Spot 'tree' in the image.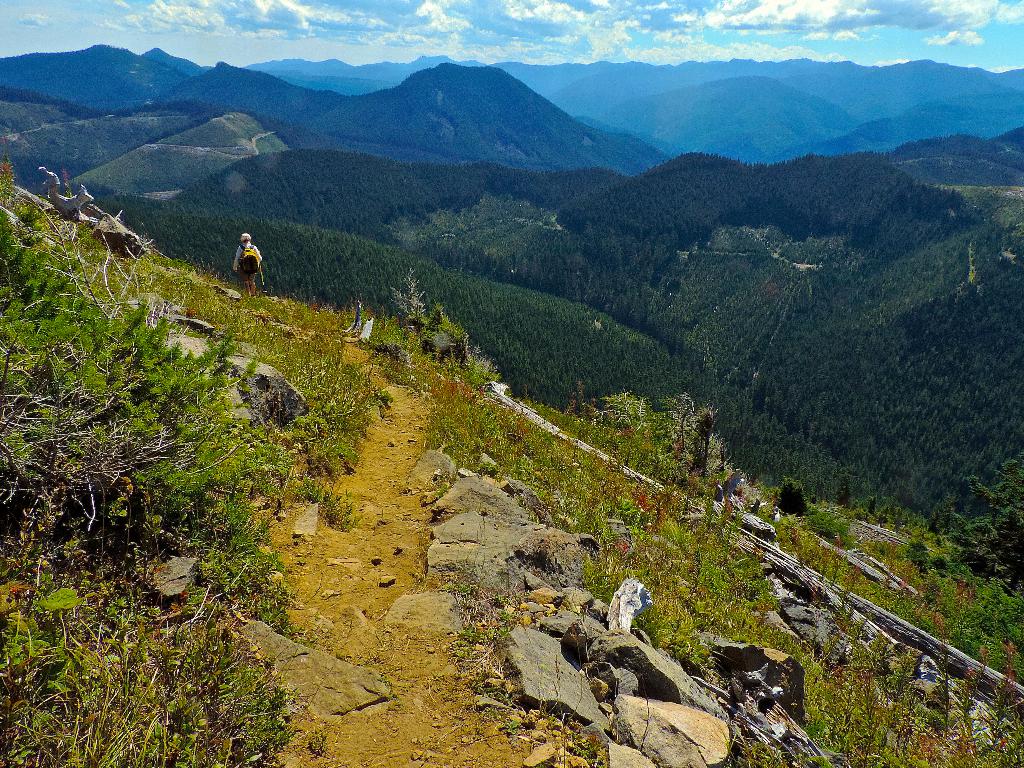
'tree' found at l=0, t=139, r=320, b=559.
